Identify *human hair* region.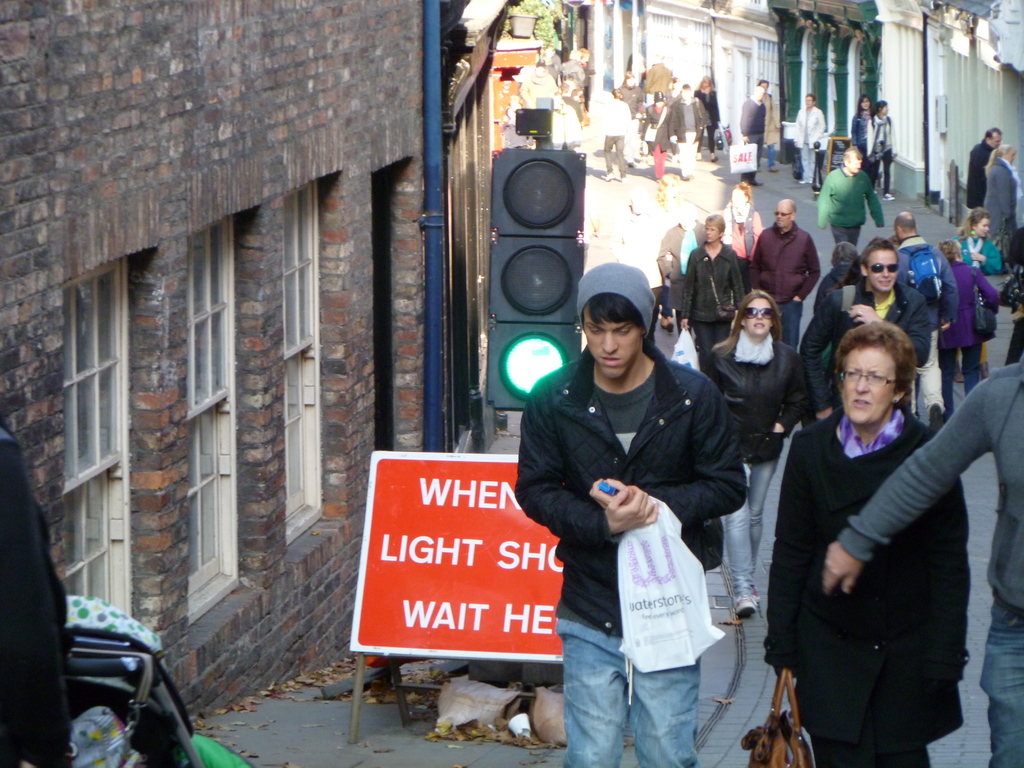
Region: (left=858, top=236, right=899, bottom=275).
